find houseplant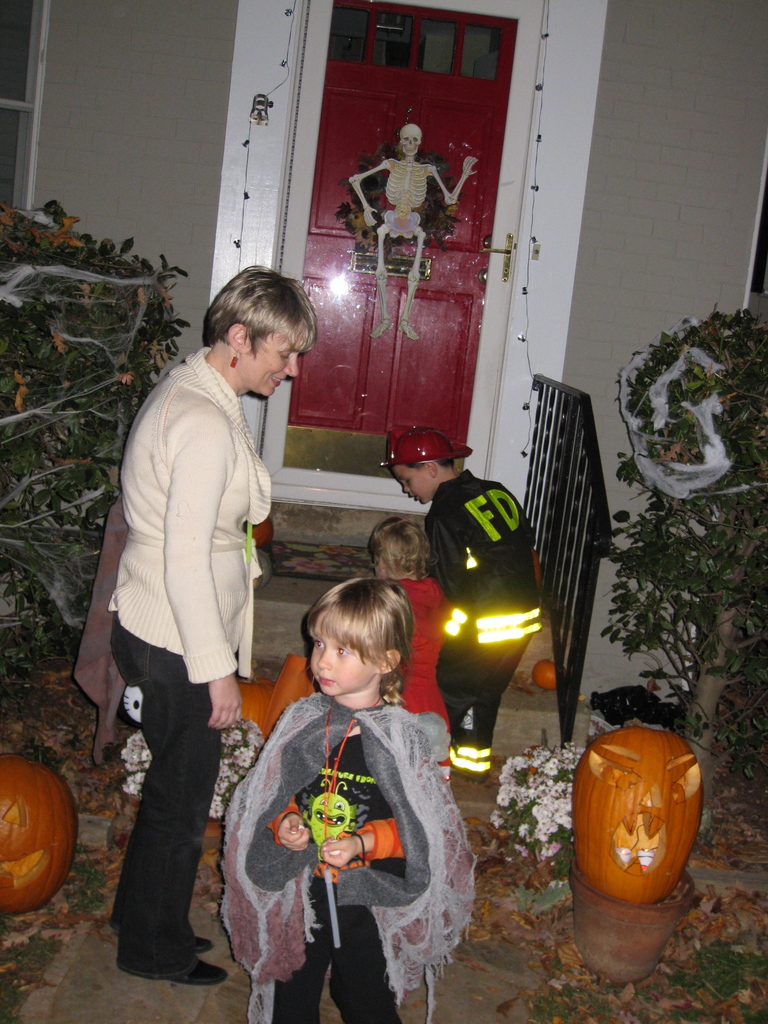
{"left": 492, "top": 742, "right": 688, "bottom": 977}
